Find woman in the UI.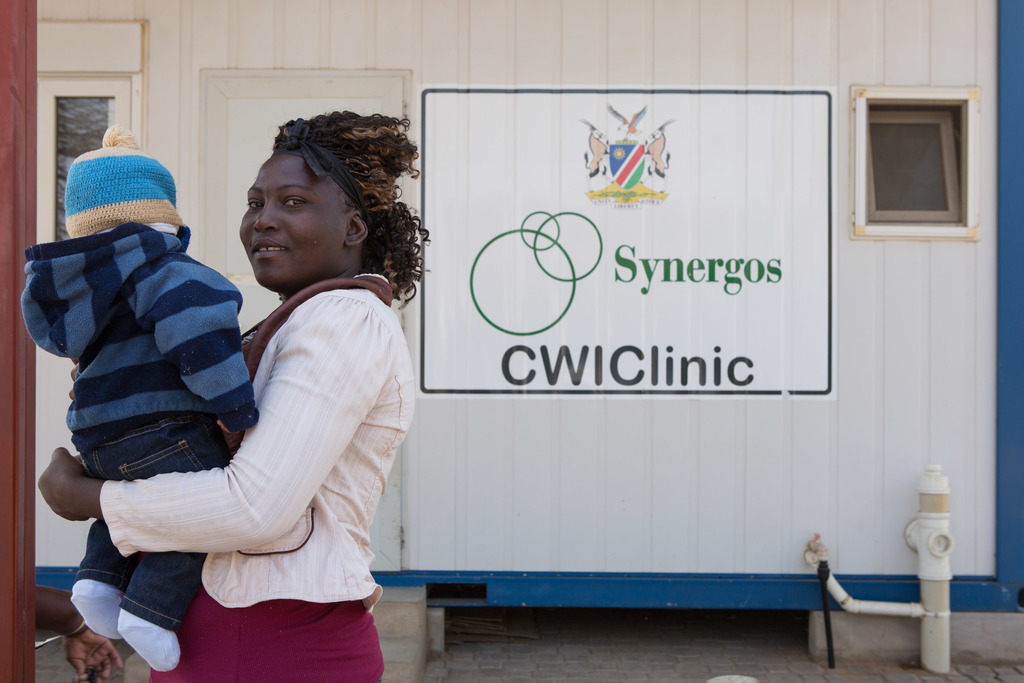
UI element at region(36, 110, 426, 677).
